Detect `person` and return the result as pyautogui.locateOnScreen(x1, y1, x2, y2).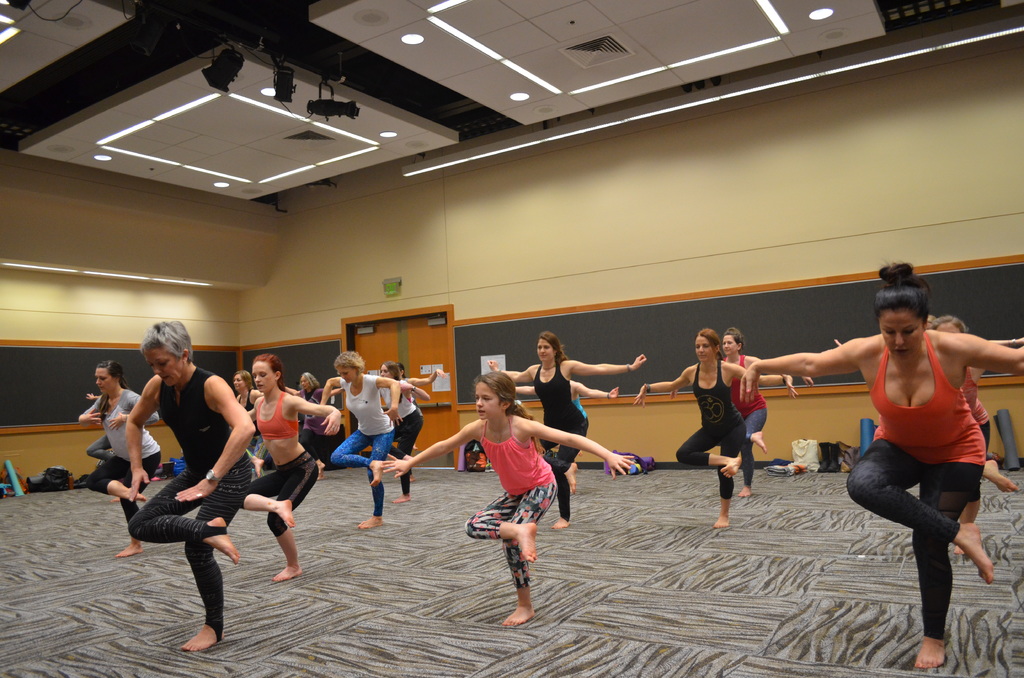
pyautogui.locateOnScreen(831, 317, 1021, 557).
